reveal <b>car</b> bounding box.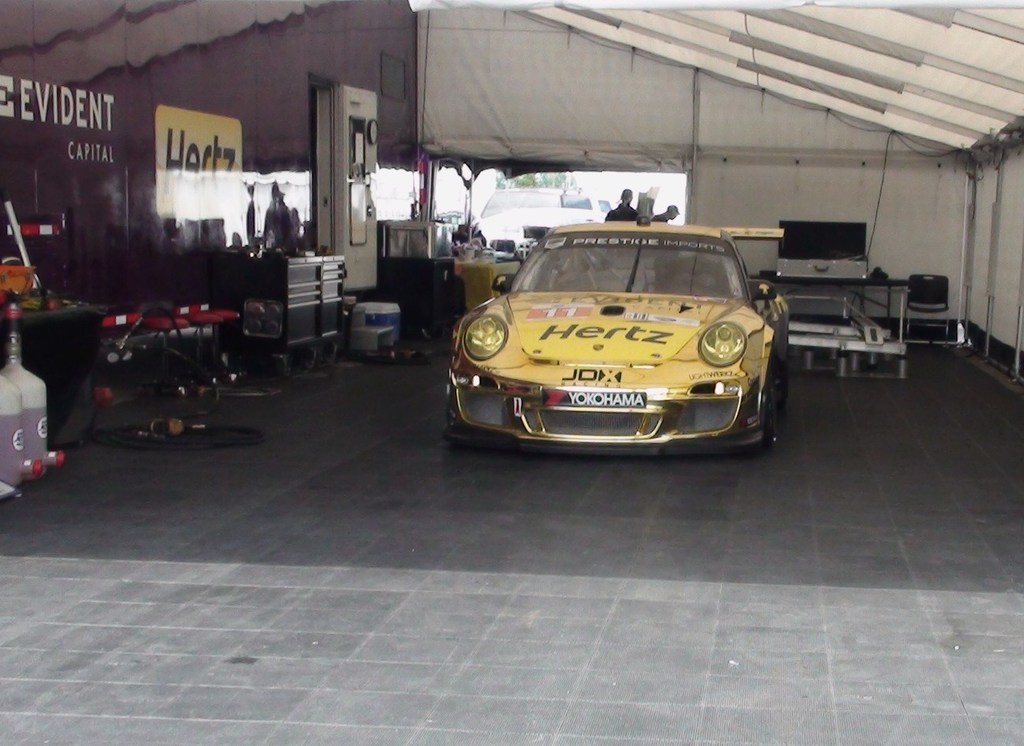
Revealed: l=447, t=201, r=786, b=458.
